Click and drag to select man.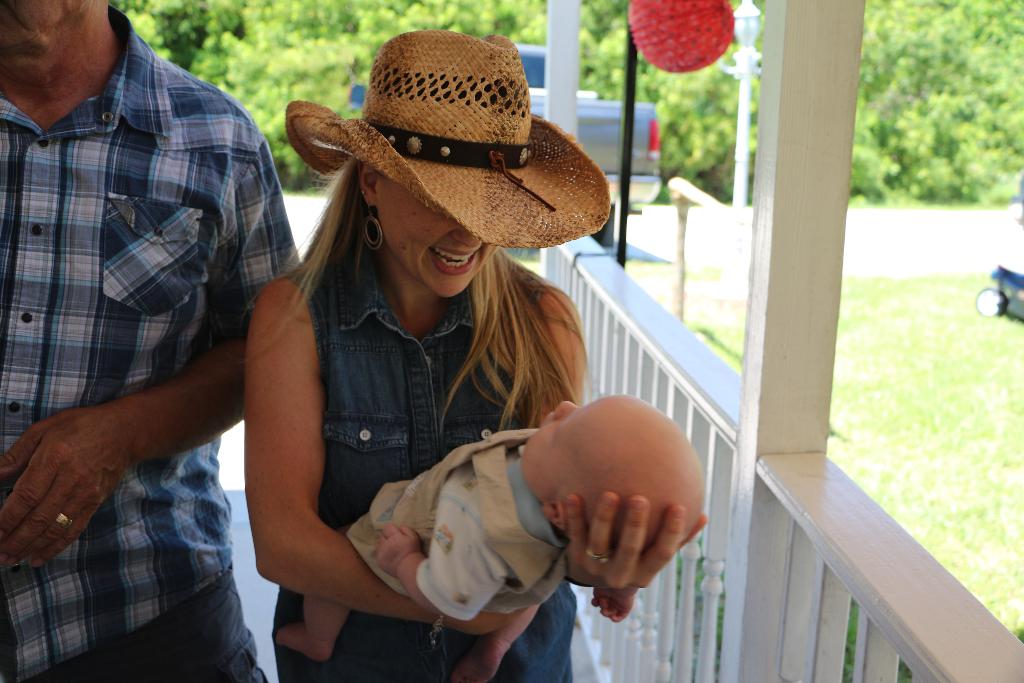
Selection: (left=0, top=0, right=315, bottom=600).
